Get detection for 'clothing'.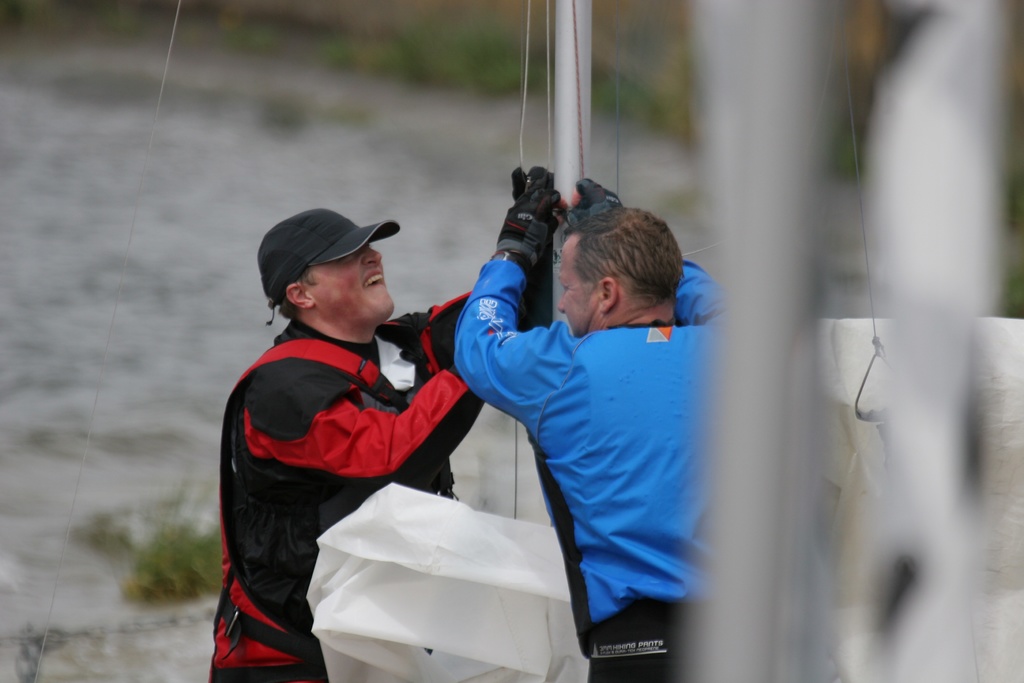
Detection: x1=209, y1=259, x2=499, y2=638.
